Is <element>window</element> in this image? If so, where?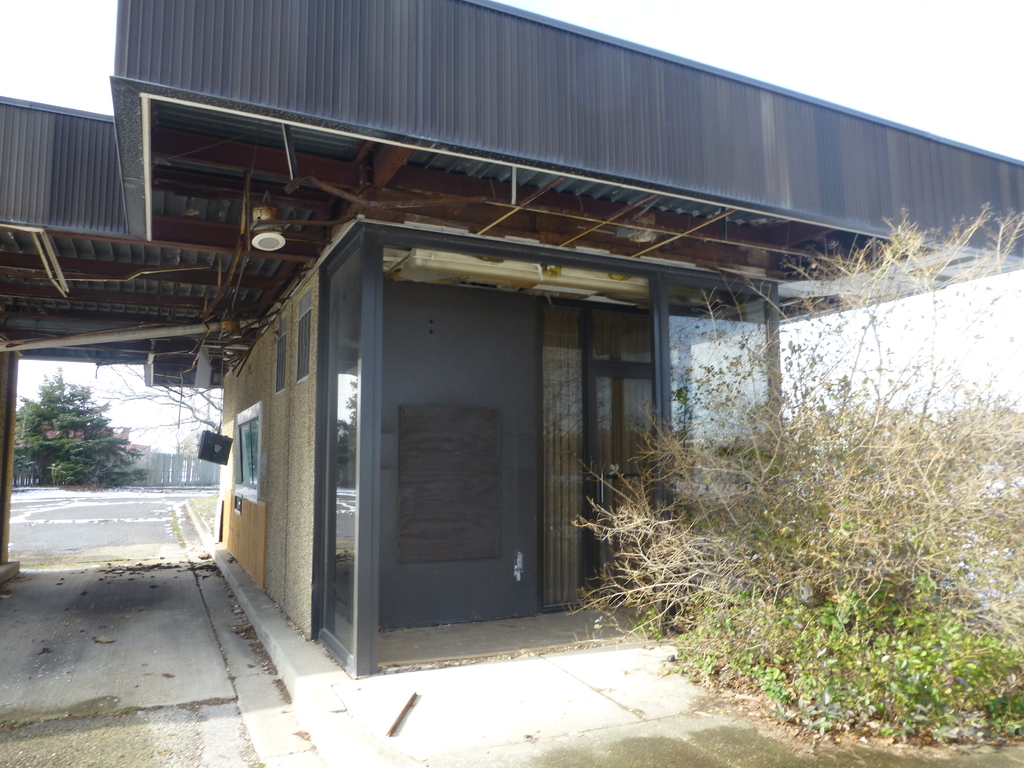
Yes, at x1=275 y1=331 x2=289 y2=397.
